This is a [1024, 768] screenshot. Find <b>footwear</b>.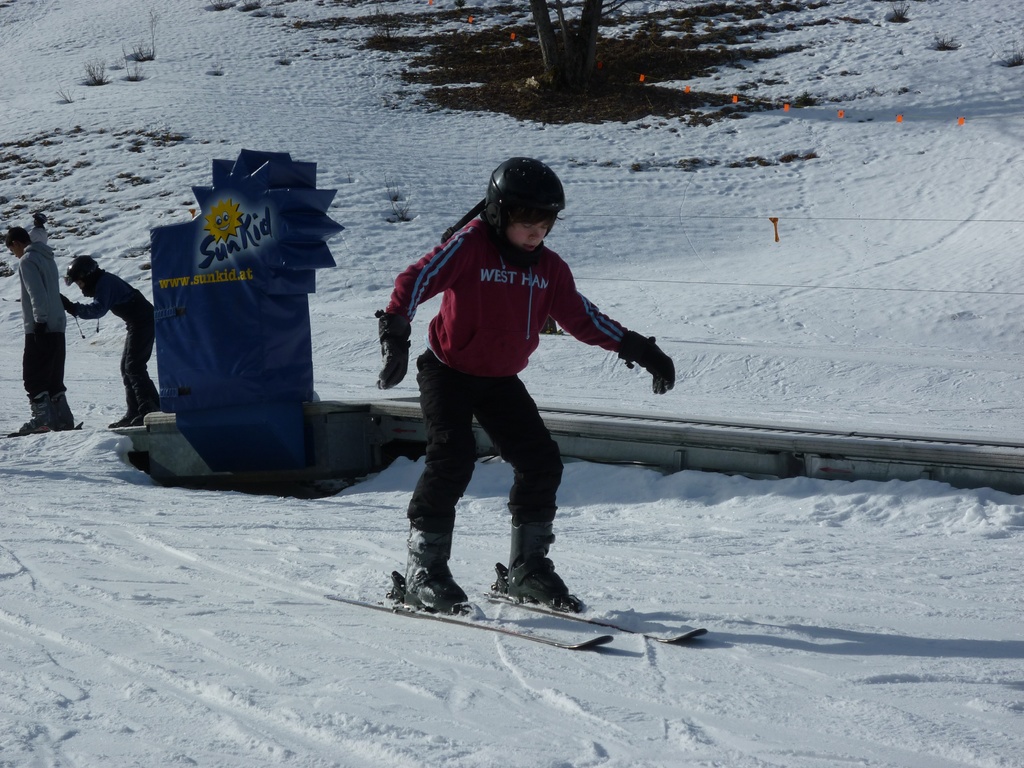
Bounding box: [17,388,52,430].
